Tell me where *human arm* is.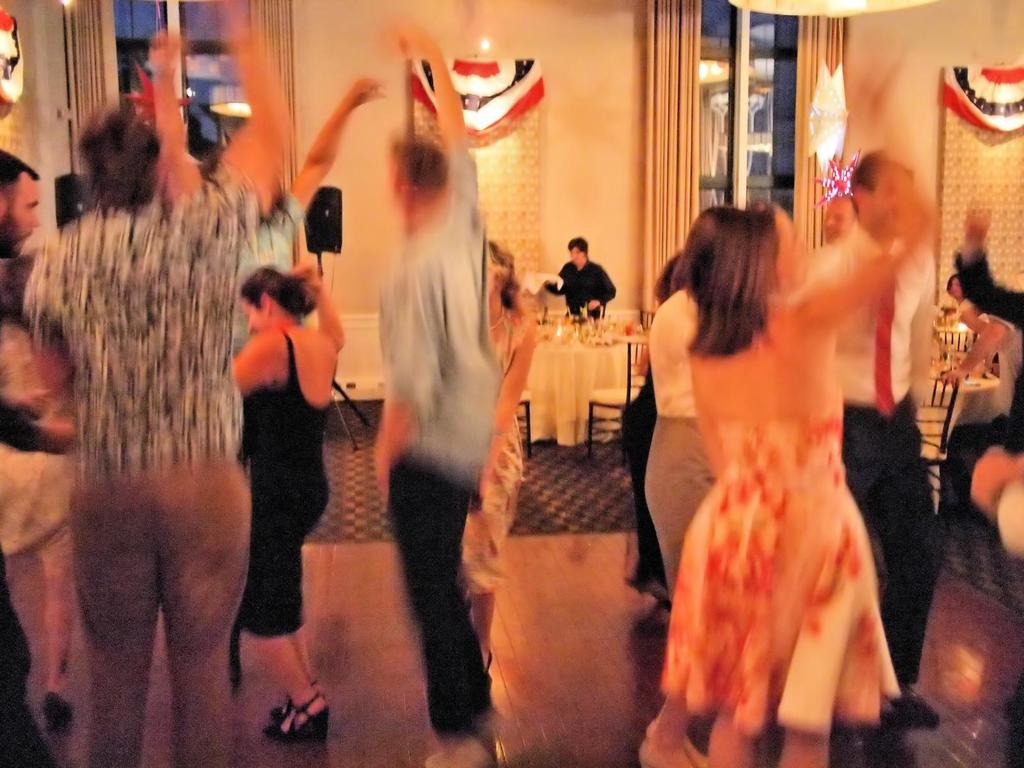
*human arm* is at bbox=(0, 396, 74, 458).
